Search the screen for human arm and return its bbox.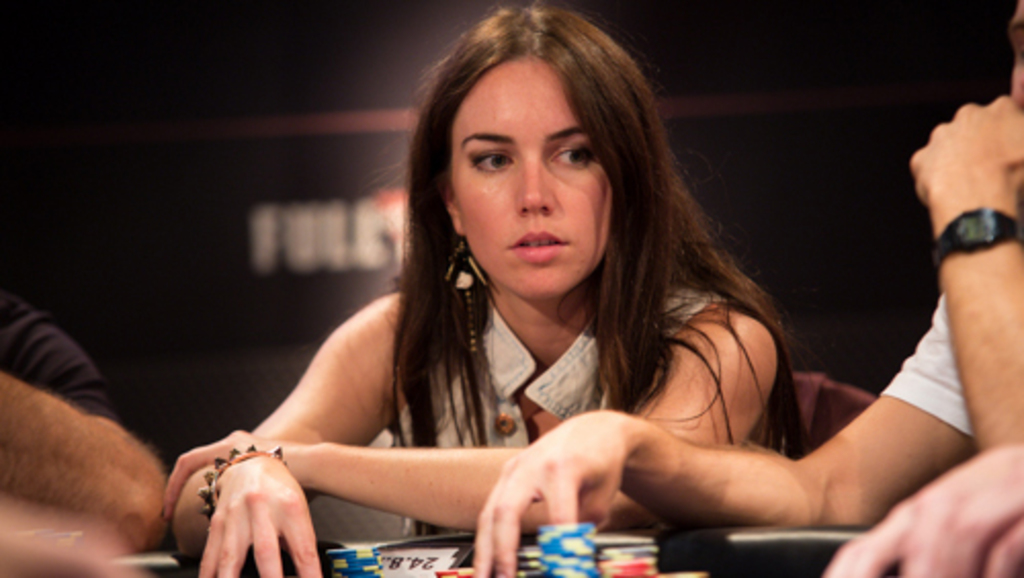
Found: 170 301 780 533.
